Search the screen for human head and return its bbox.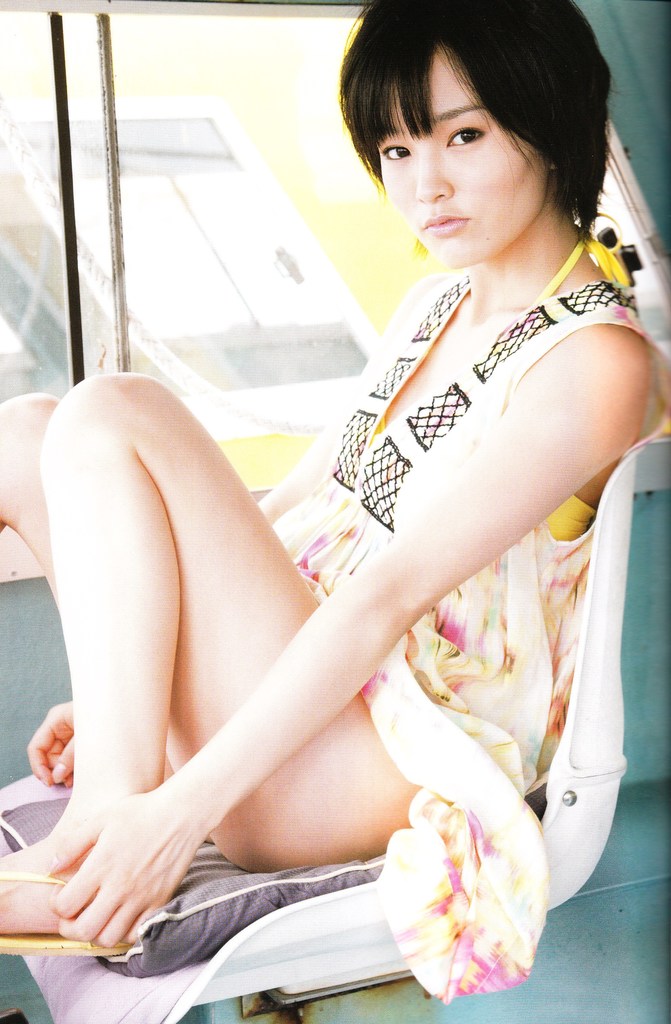
Found: Rect(335, 1, 622, 262).
